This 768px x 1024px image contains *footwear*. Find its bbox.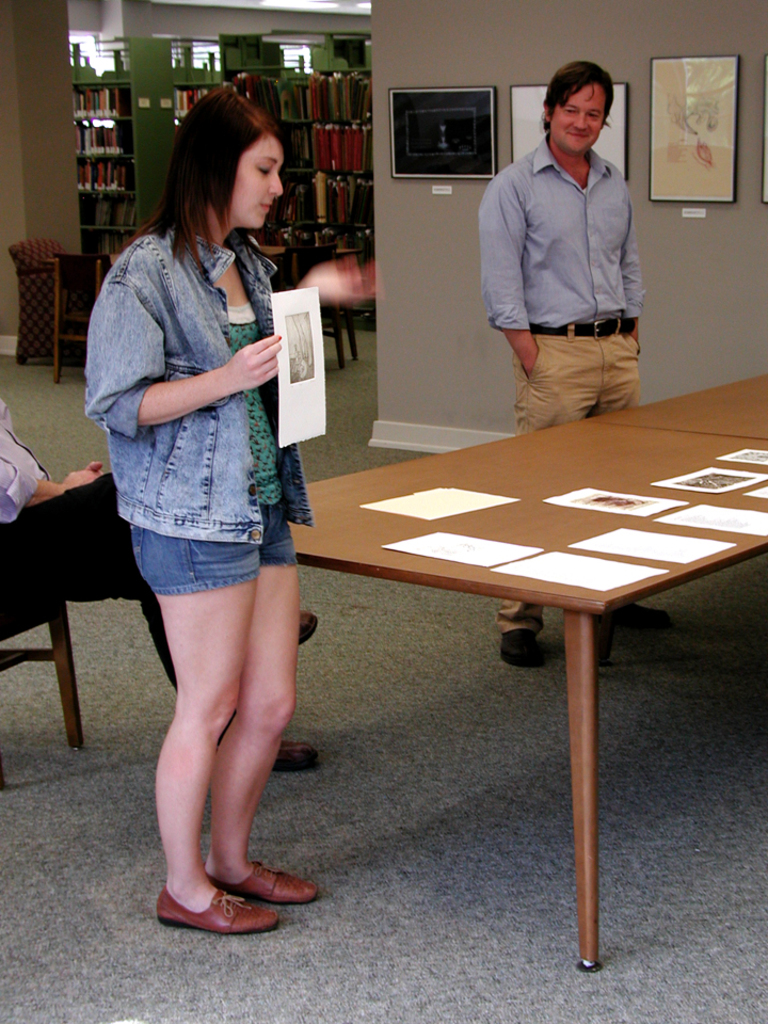
[301,608,320,645].
